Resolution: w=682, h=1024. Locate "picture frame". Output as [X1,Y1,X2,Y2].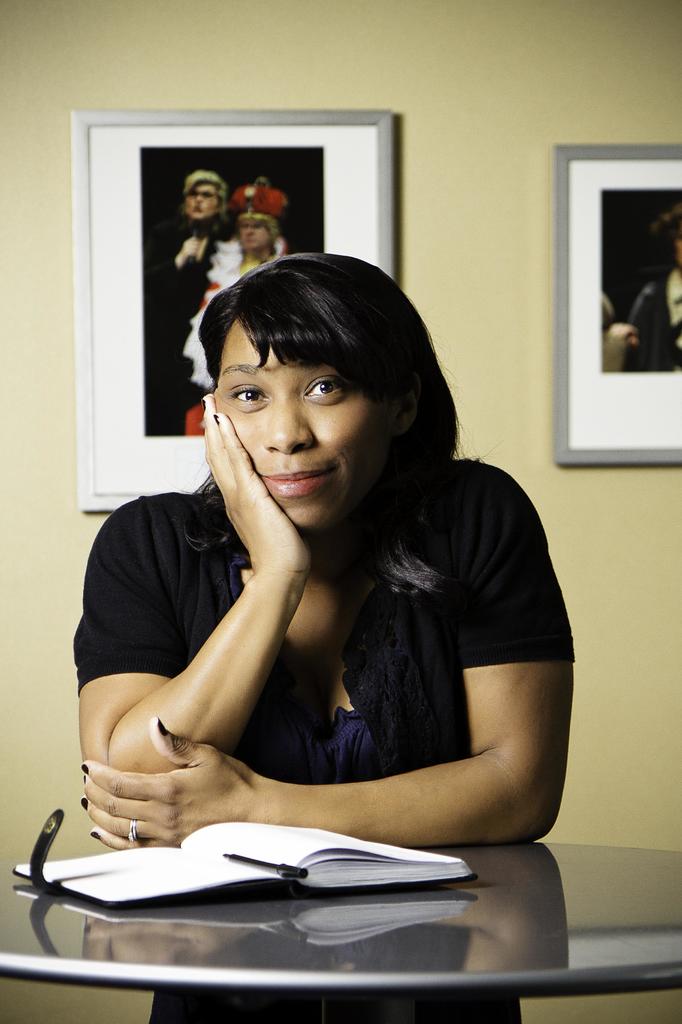
[524,124,681,490].
